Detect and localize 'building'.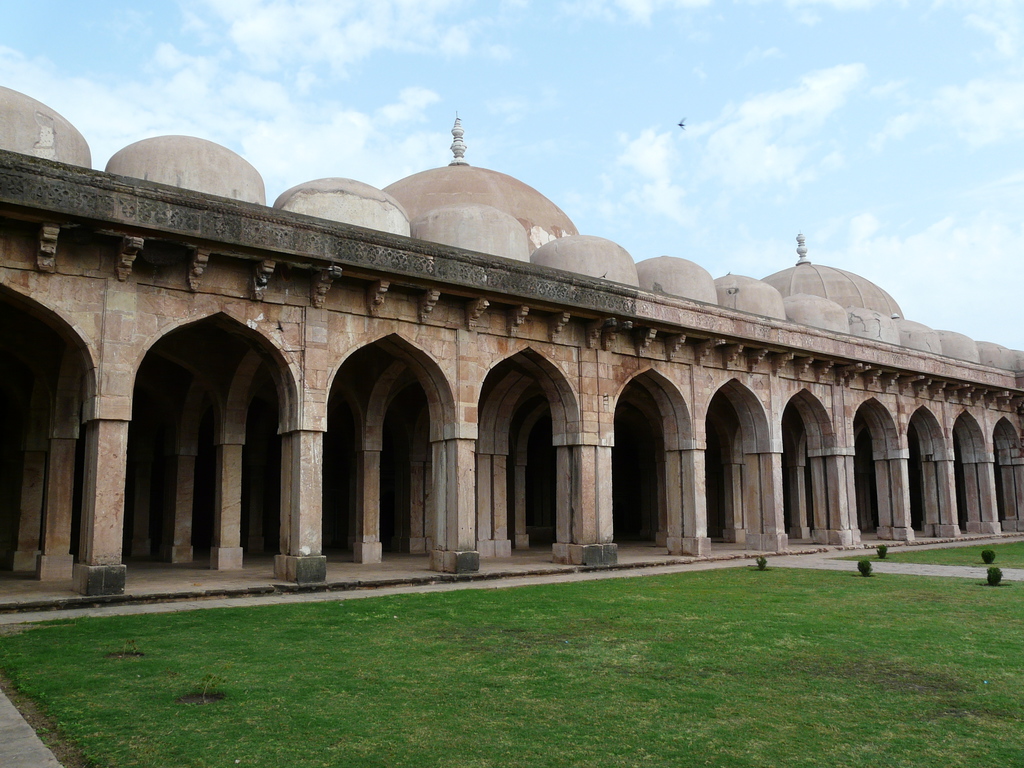
Localized at {"x1": 0, "y1": 90, "x2": 1023, "y2": 634}.
